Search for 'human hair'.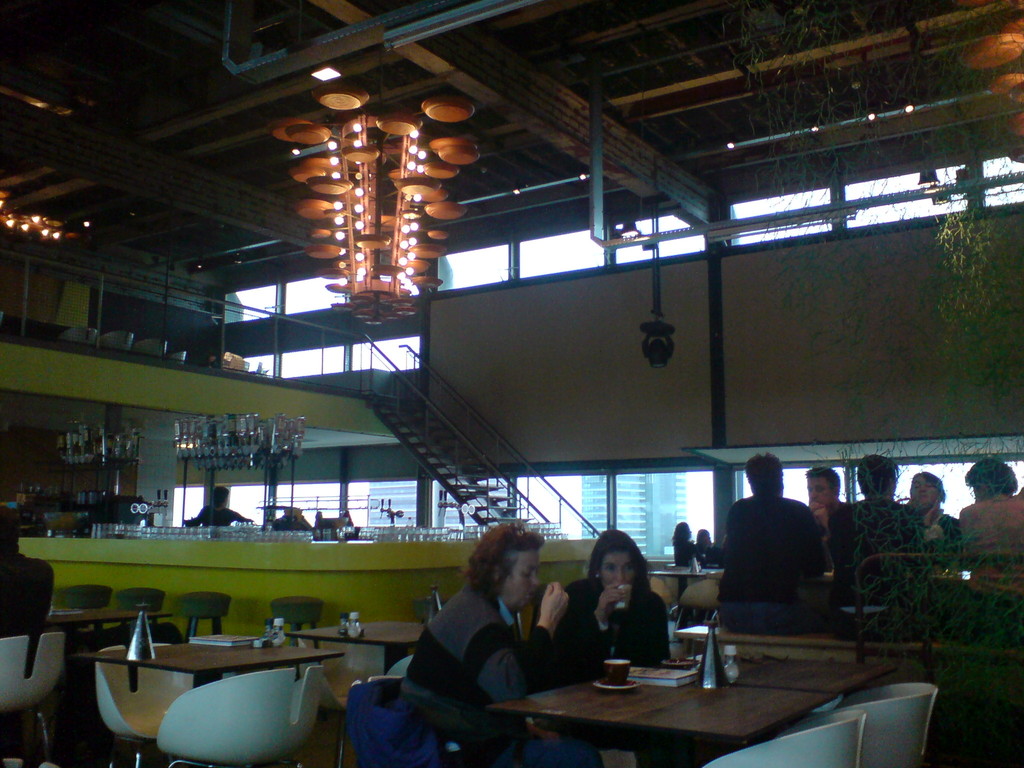
Found at (left=584, top=532, right=652, bottom=595).
